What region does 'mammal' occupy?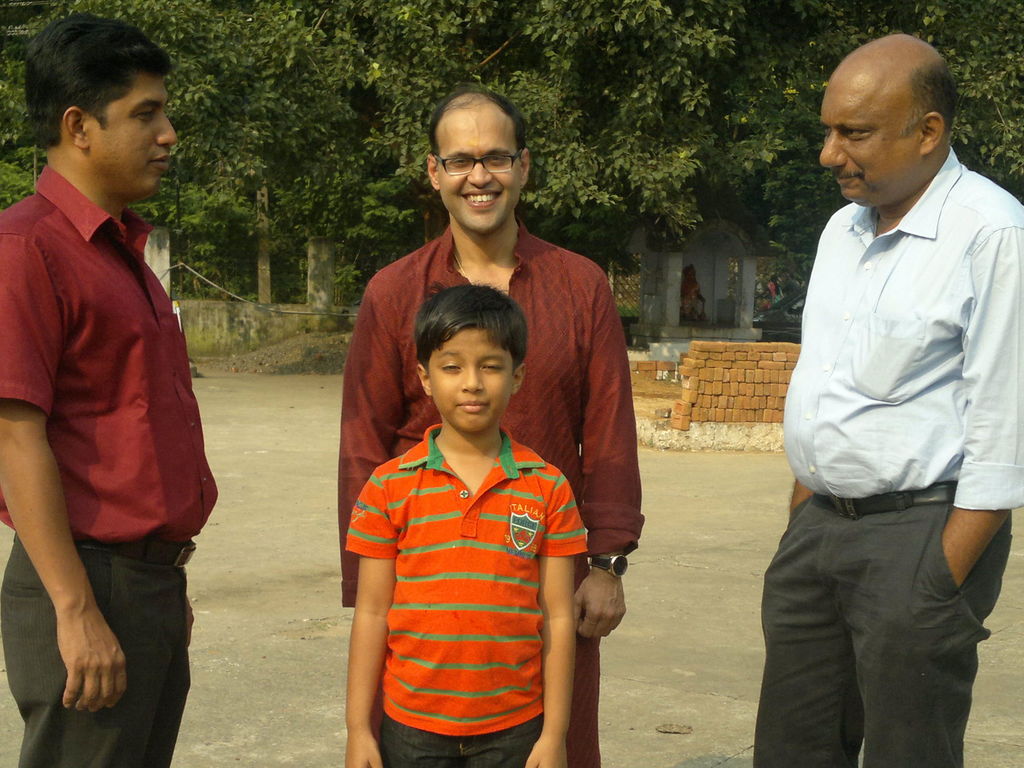
l=0, t=12, r=221, b=767.
